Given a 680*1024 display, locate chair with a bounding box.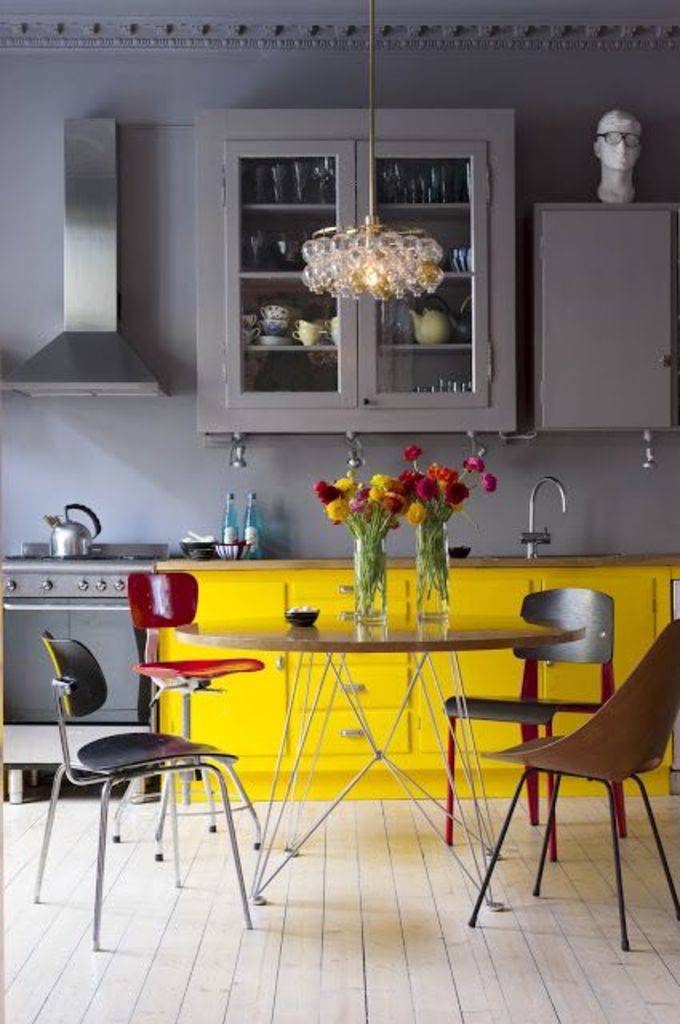
Located: l=38, t=627, r=258, b=949.
